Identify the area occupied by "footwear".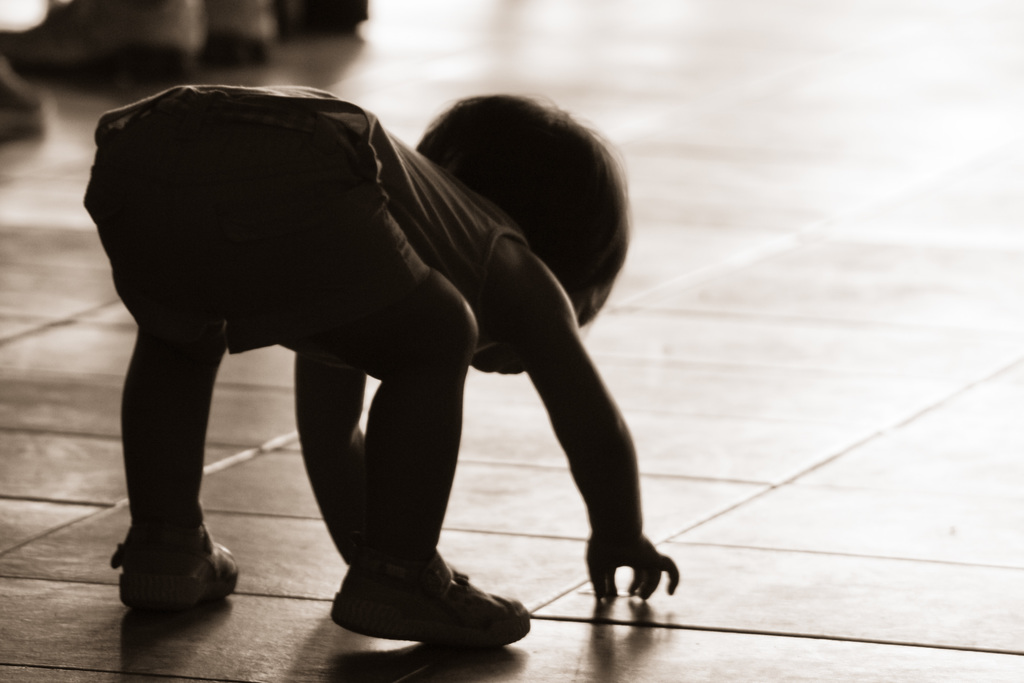
Area: 324/559/531/657.
